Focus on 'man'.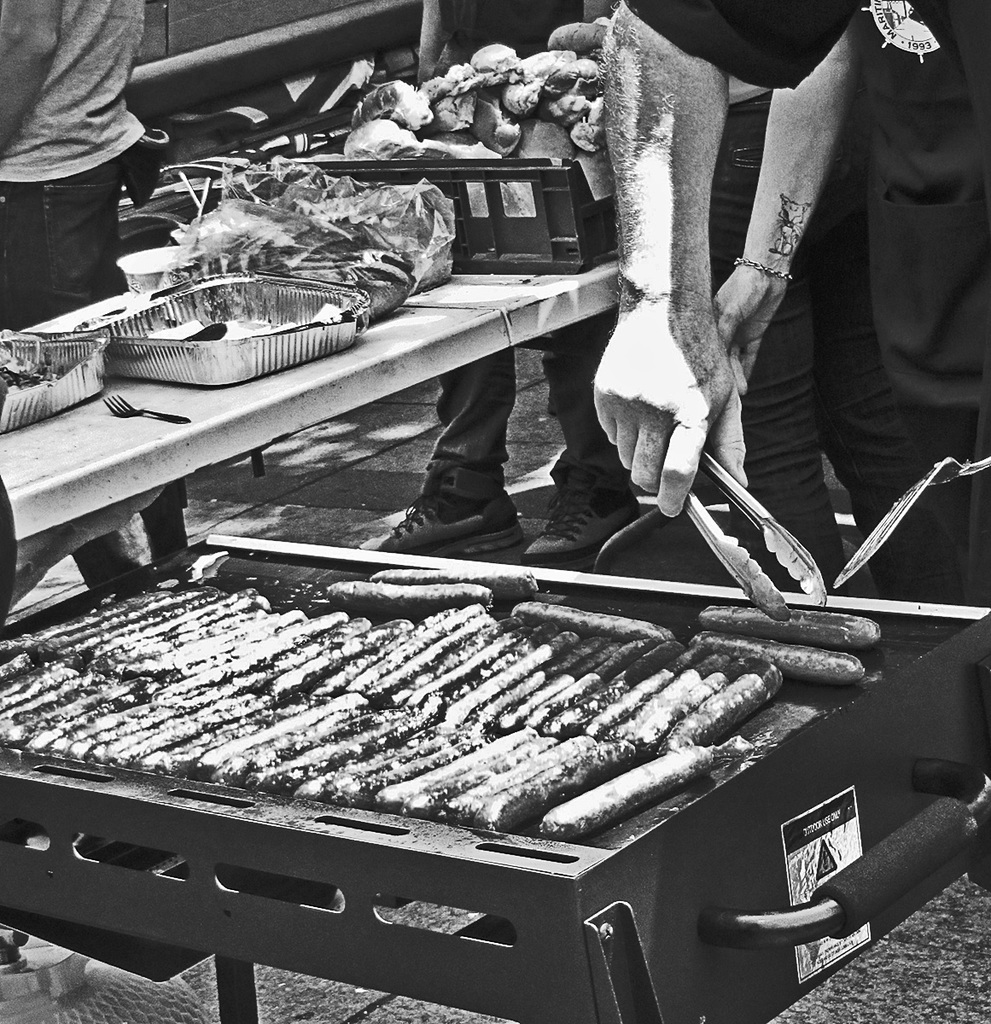
Focused at {"x1": 575, "y1": 0, "x2": 982, "y2": 623}.
